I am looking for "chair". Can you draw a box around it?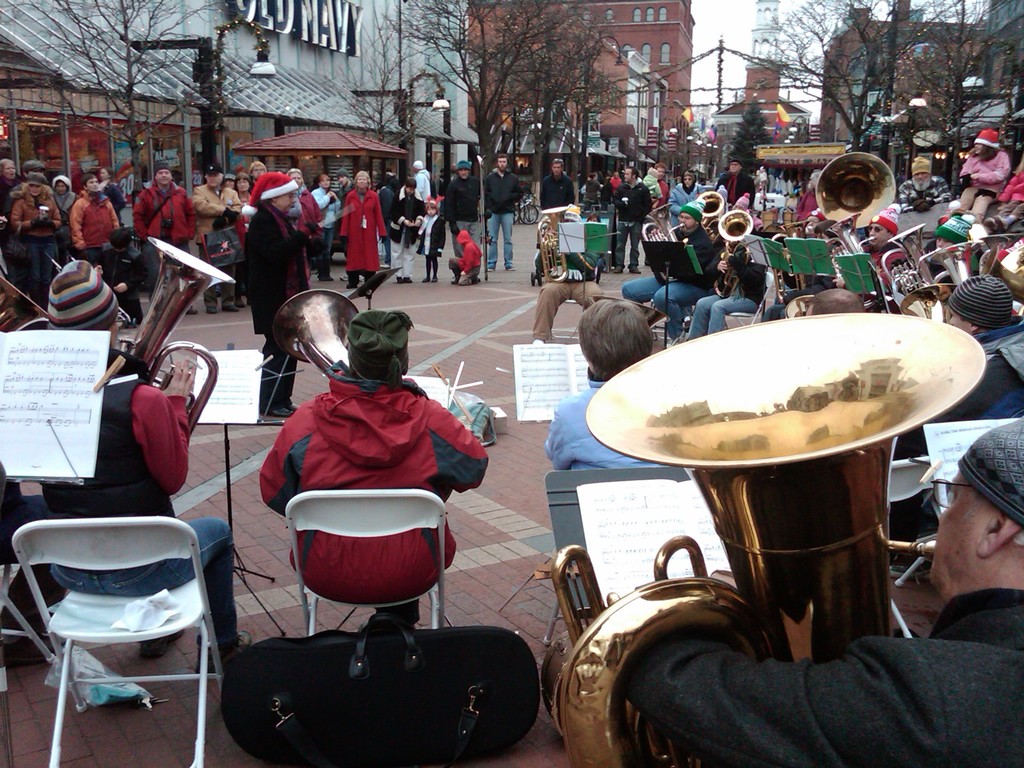
Sure, the bounding box is rect(889, 458, 940, 585).
